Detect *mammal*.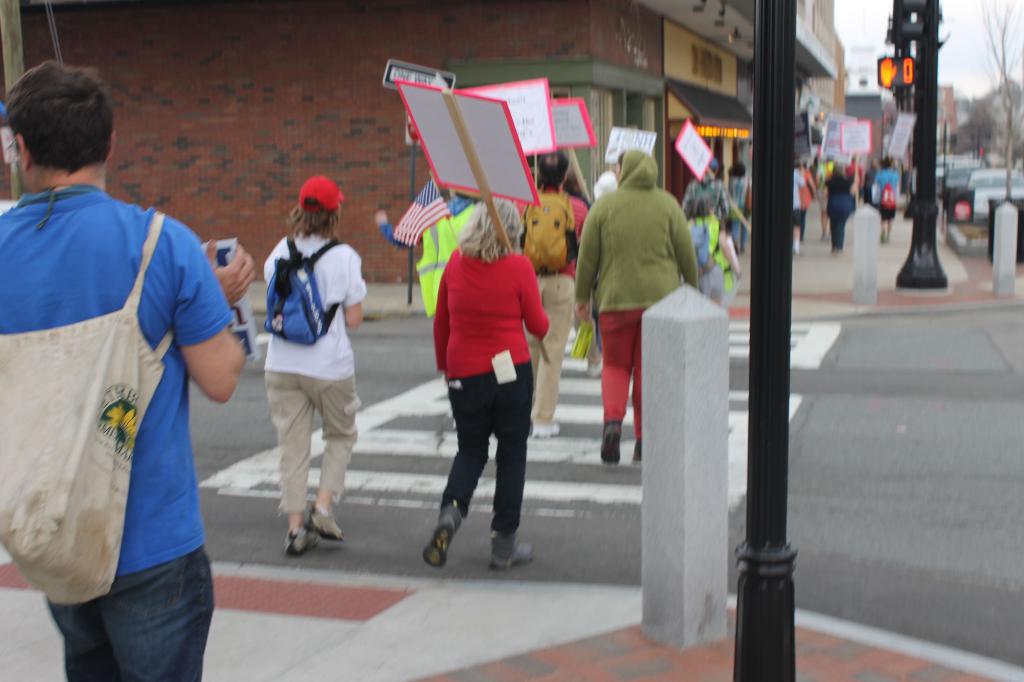
Detected at 818,158,857,252.
